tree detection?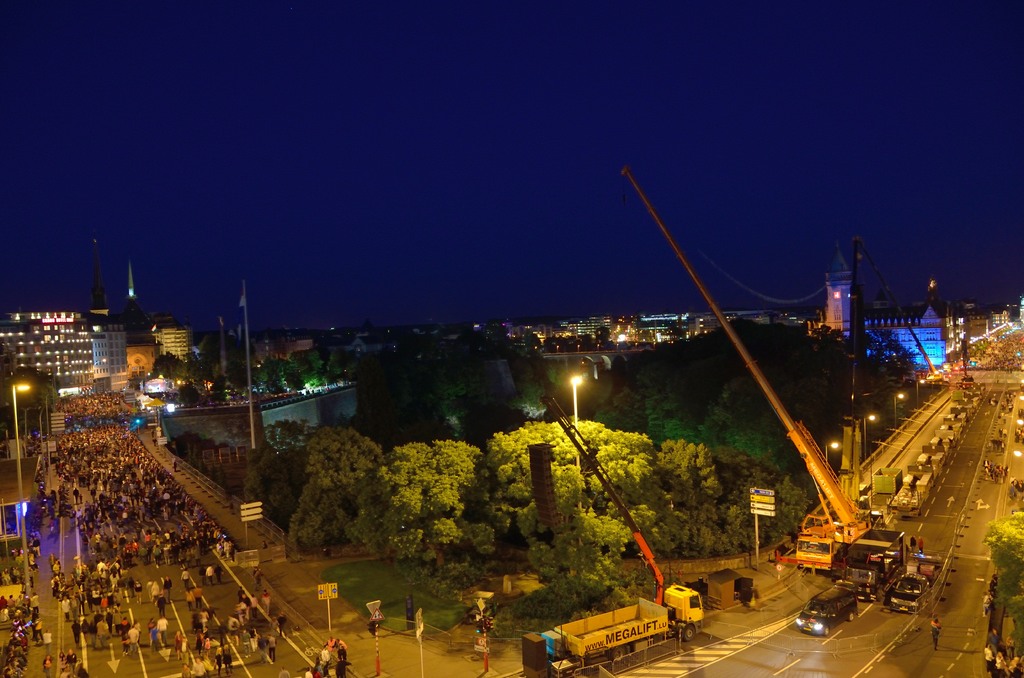
(left=256, top=413, right=564, bottom=594)
